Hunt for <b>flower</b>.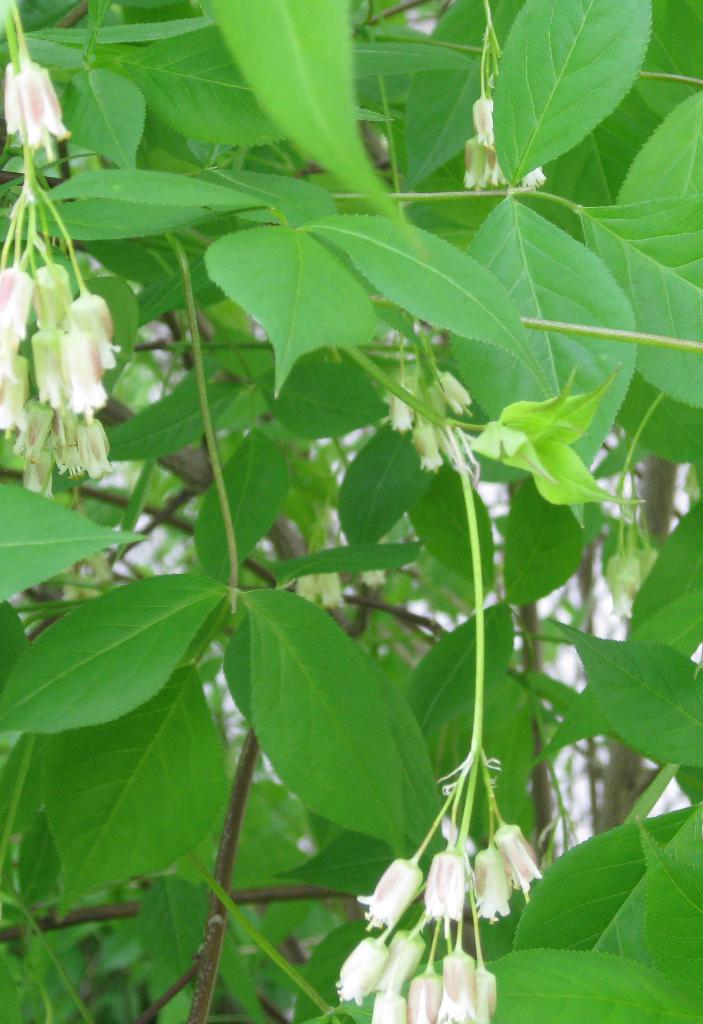
Hunted down at 466, 92, 492, 147.
